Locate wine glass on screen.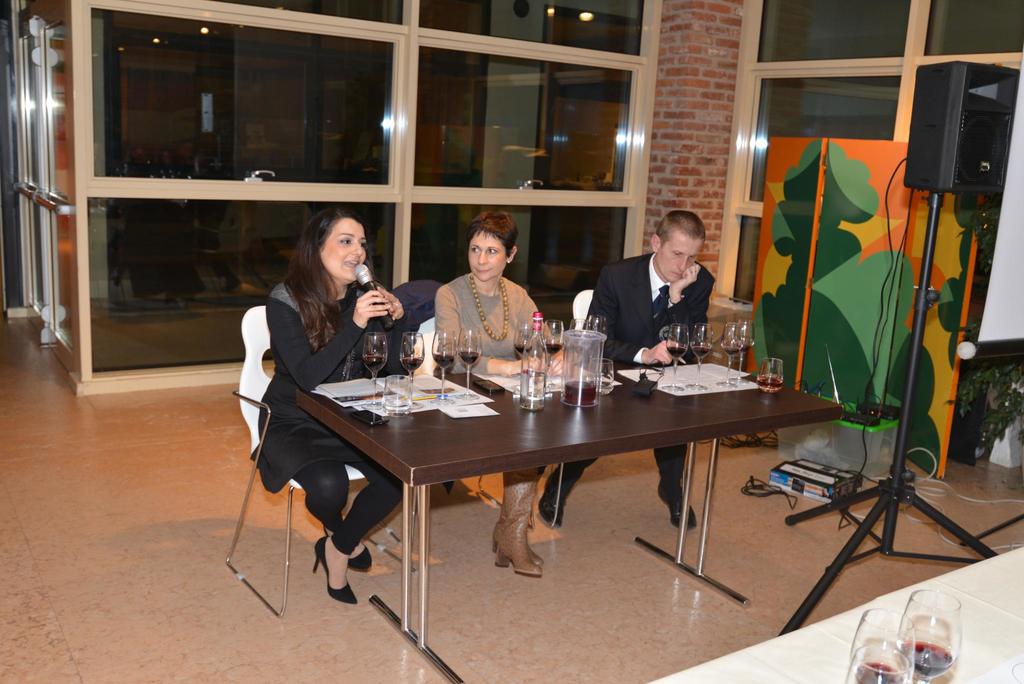
On screen at <bbox>399, 333, 424, 413</bbox>.
